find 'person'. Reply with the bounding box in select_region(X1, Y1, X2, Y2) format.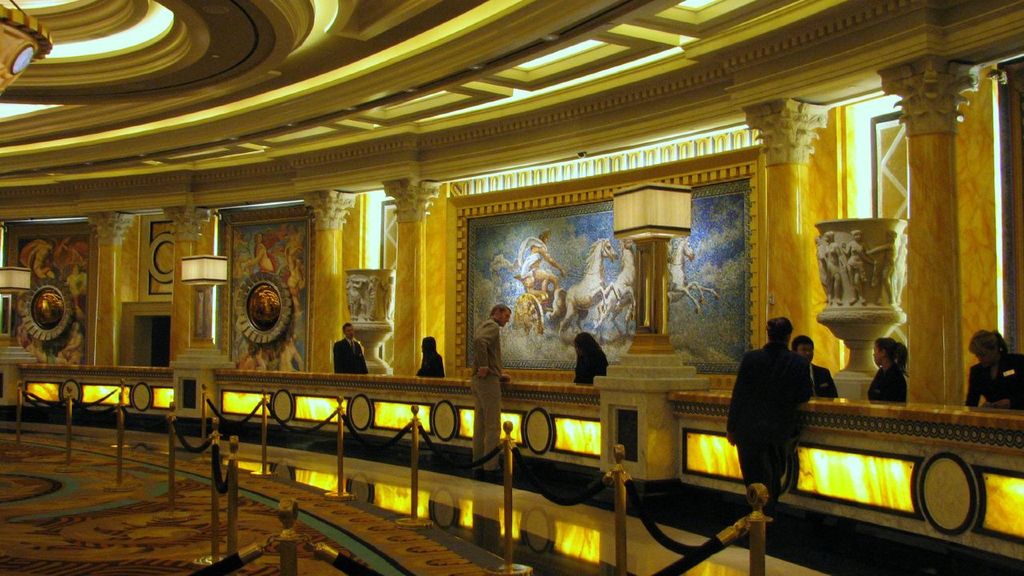
select_region(791, 334, 838, 395).
